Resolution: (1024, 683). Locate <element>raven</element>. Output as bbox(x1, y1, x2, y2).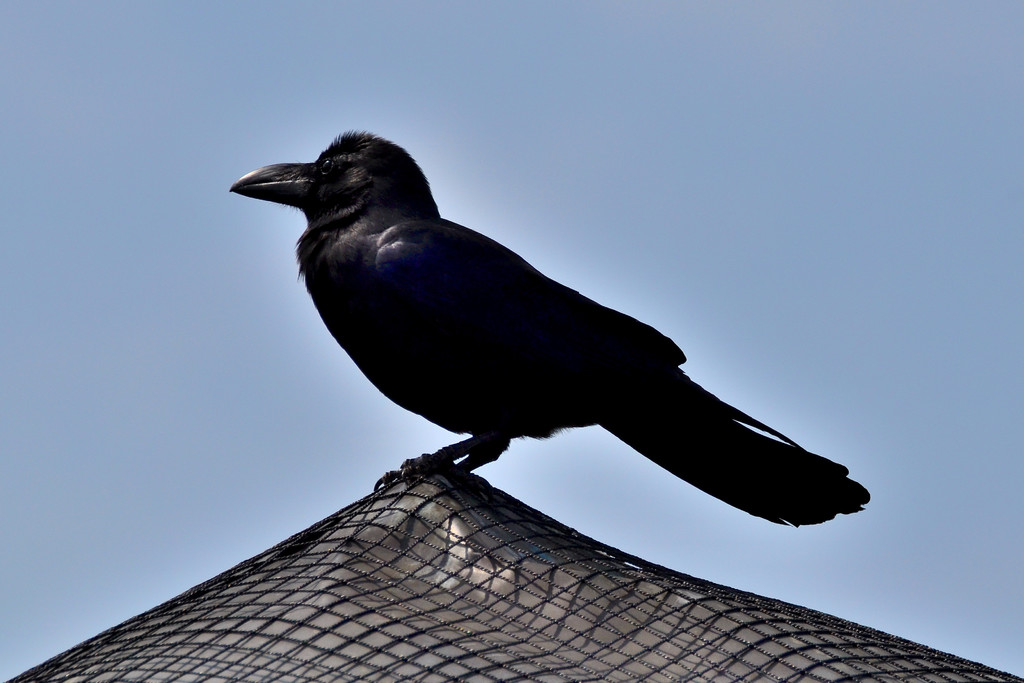
bbox(243, 153, 767, 534).
